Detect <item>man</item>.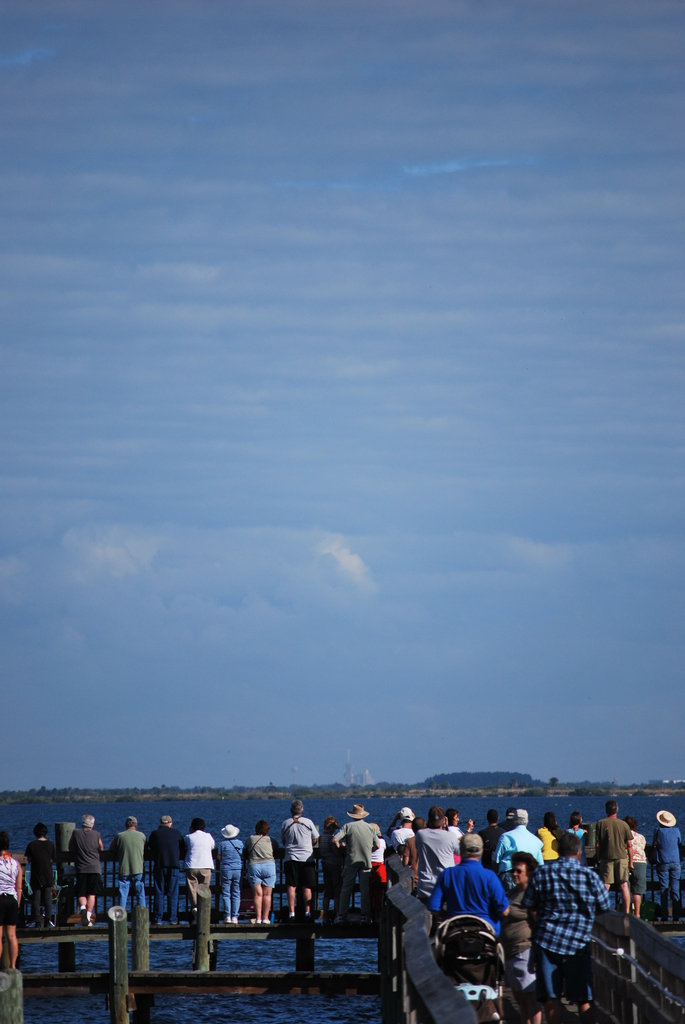
Detected at <region>279, 807, 317, 934</region>.
